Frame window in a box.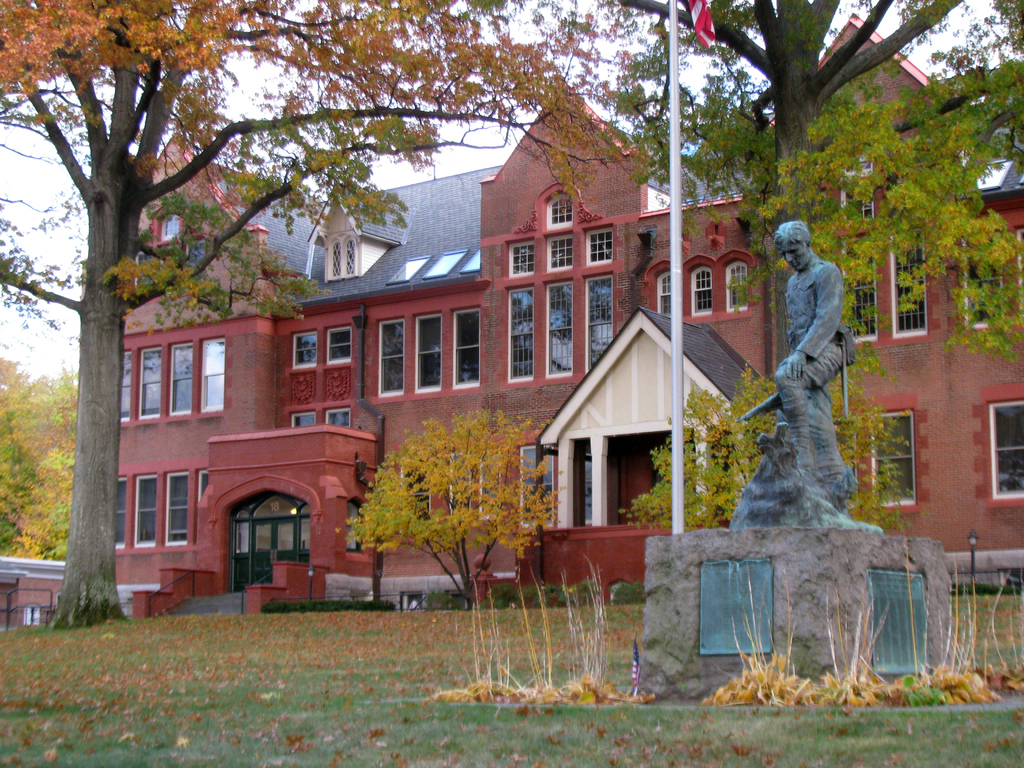
[x1=1017, y1=230, x2=1023, y2=318].
